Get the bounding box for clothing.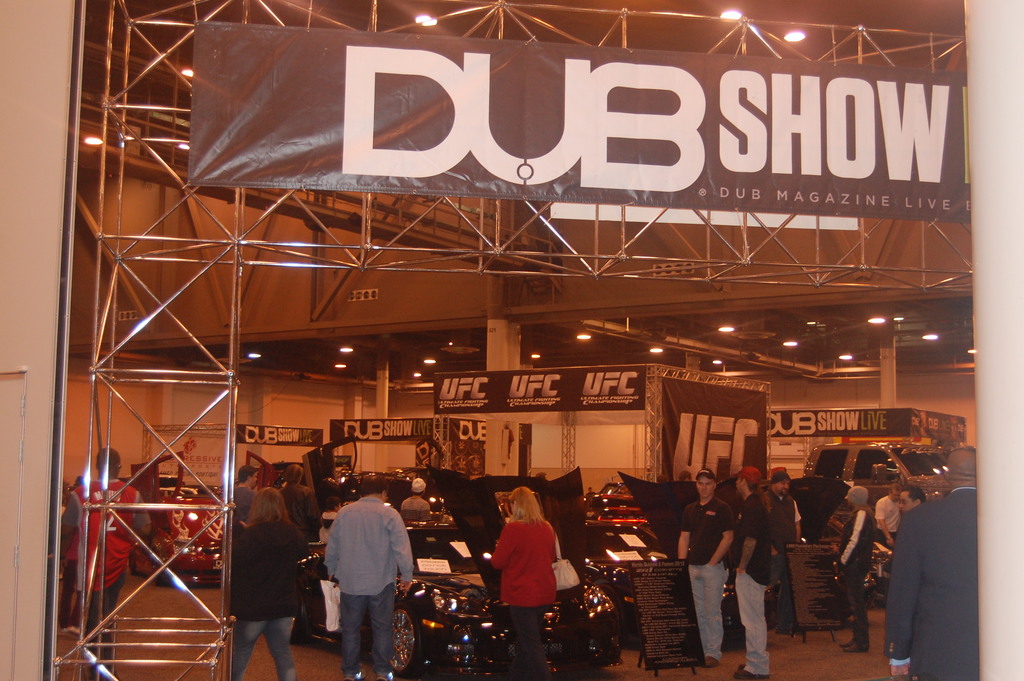
crop(324, 499, 410, 680).
